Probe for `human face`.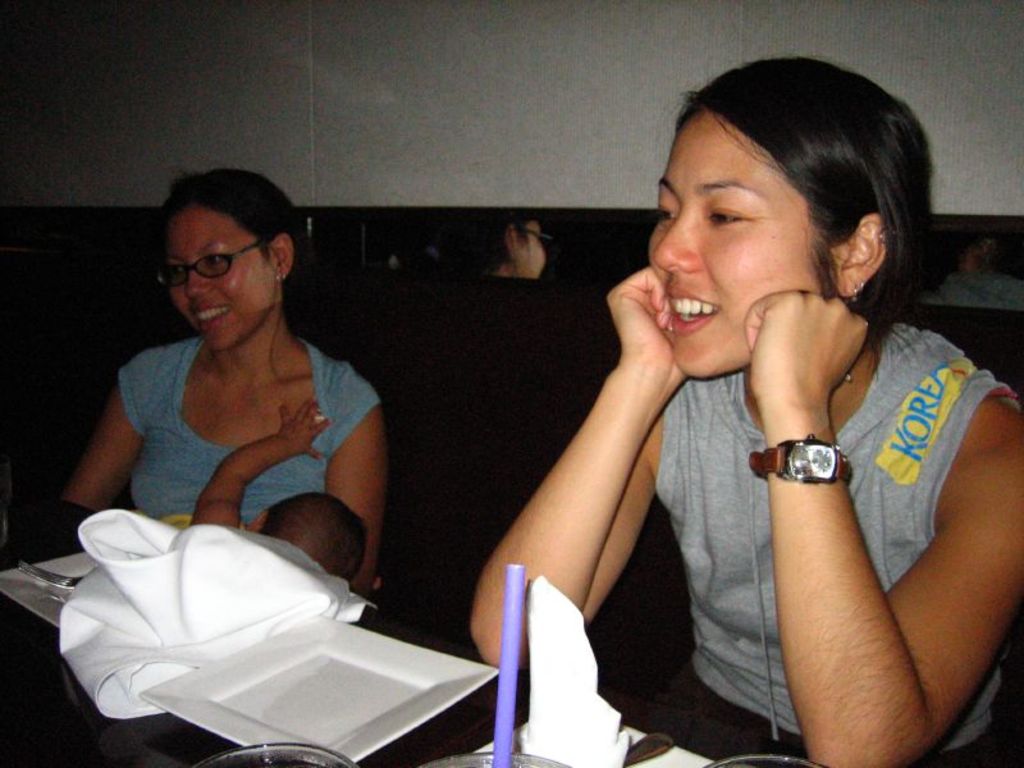
Probe result: {"left": 164, "top": 205, "right": 270, "bottom": 356}.
